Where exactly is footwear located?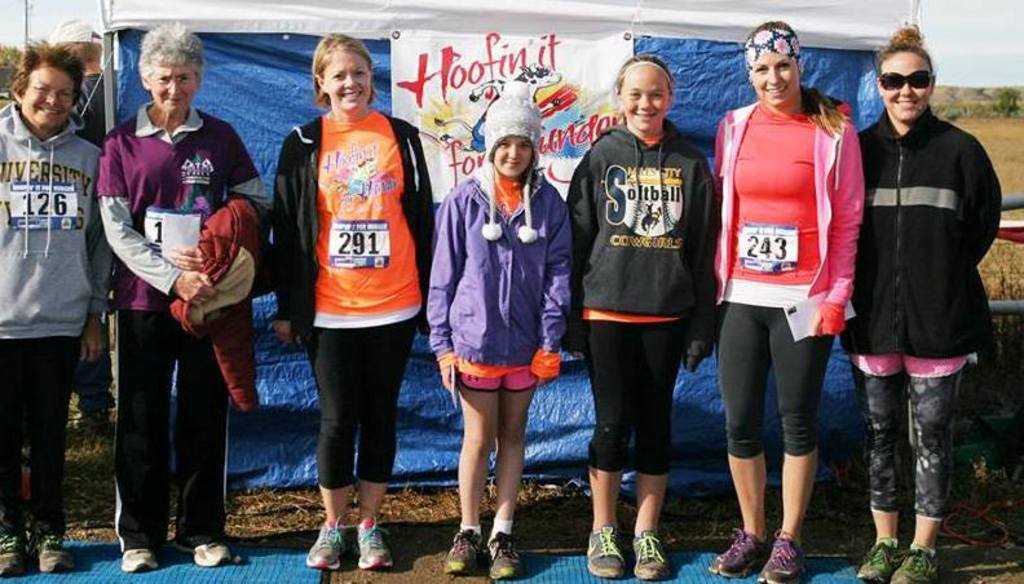
Its bounding box is 115, 544, 158, 571.
